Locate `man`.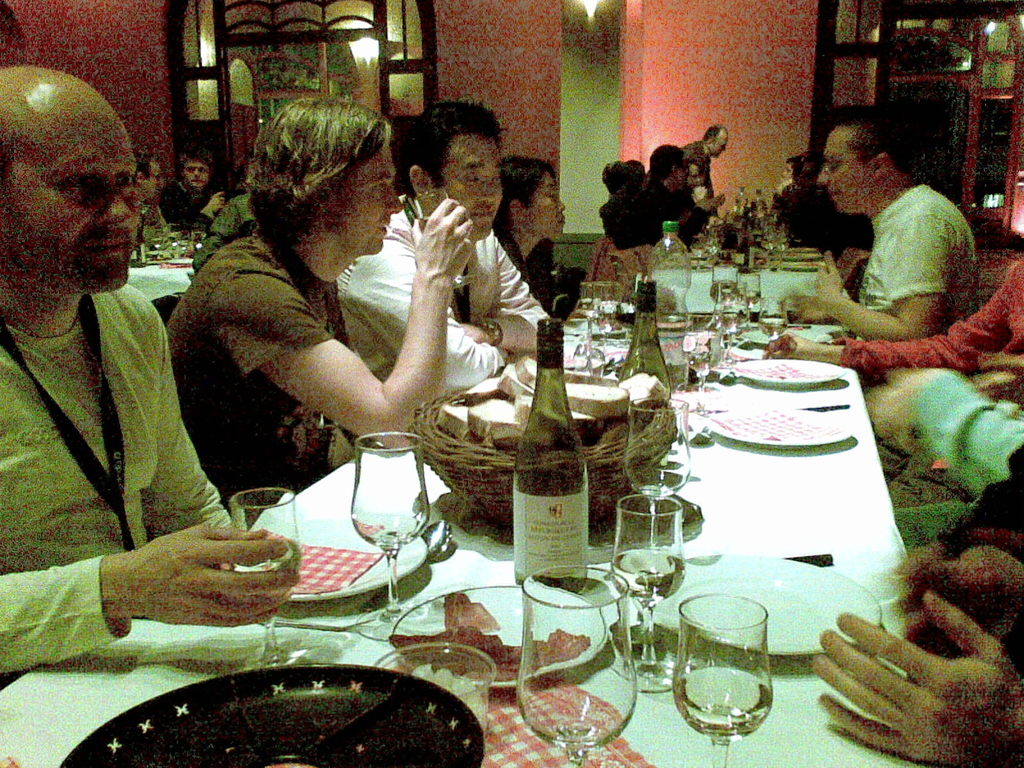
Bounding box: [left=785, top=108, right=979, bottom=337].
